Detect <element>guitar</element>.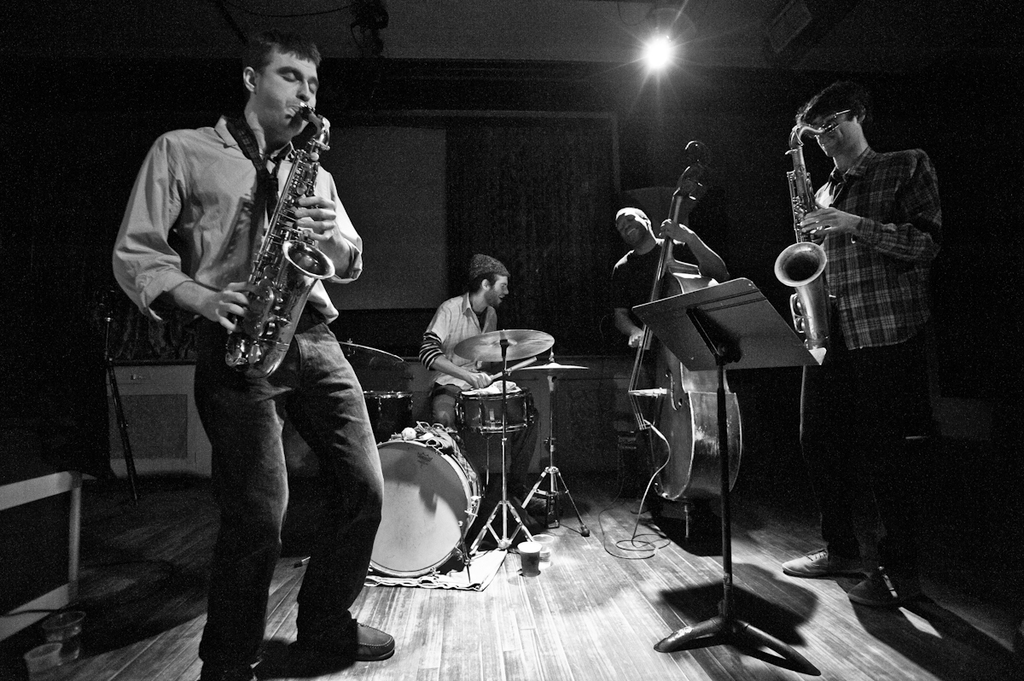
Detected at <region>622, 137, 743, 510</region>.
